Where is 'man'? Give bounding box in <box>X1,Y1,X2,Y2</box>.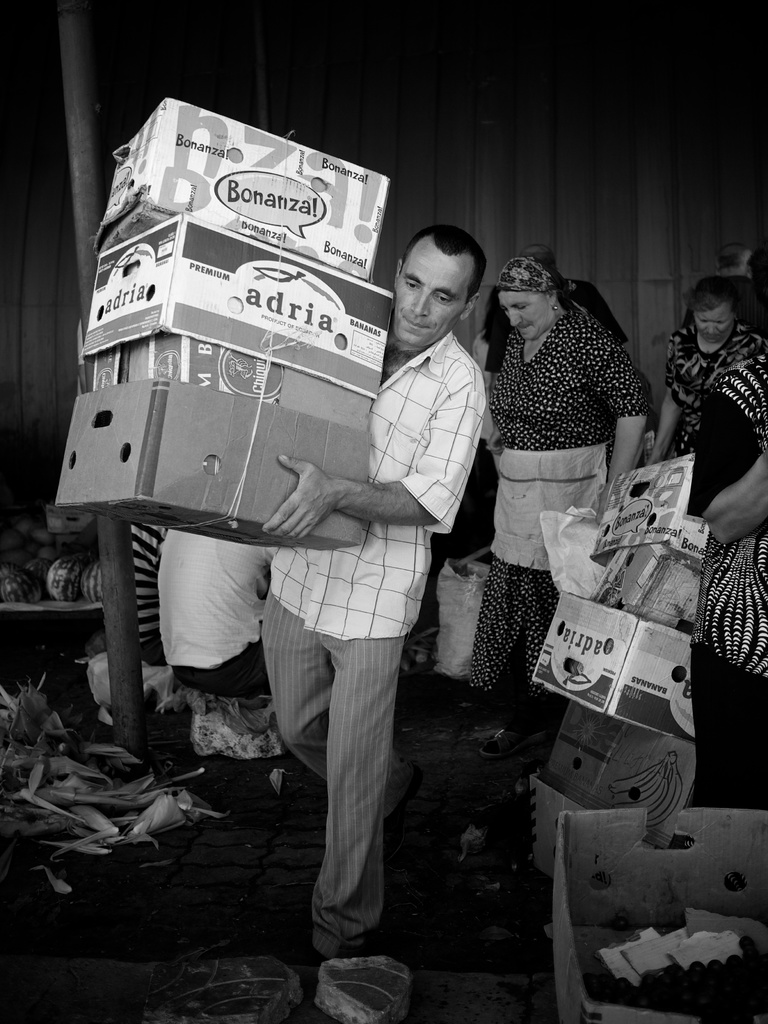
<box>260,217,486,966</box>.
